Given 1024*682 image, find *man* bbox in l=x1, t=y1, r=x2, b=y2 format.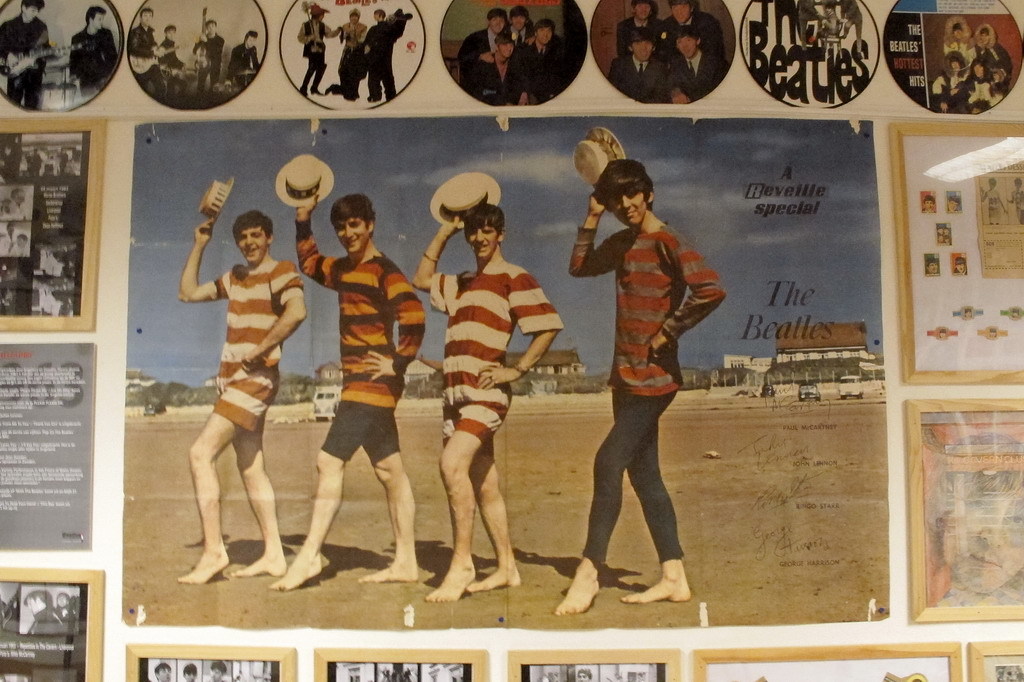
l=940, t=19, r=970, b=70.
